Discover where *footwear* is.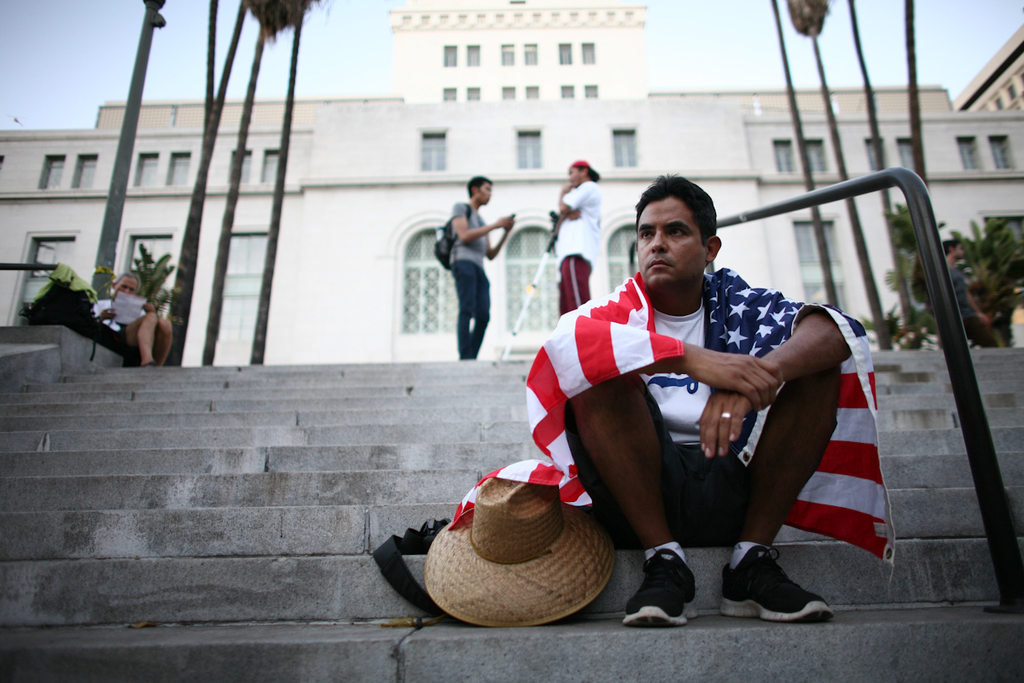
Discovered at 728, 549, 820, 631.
